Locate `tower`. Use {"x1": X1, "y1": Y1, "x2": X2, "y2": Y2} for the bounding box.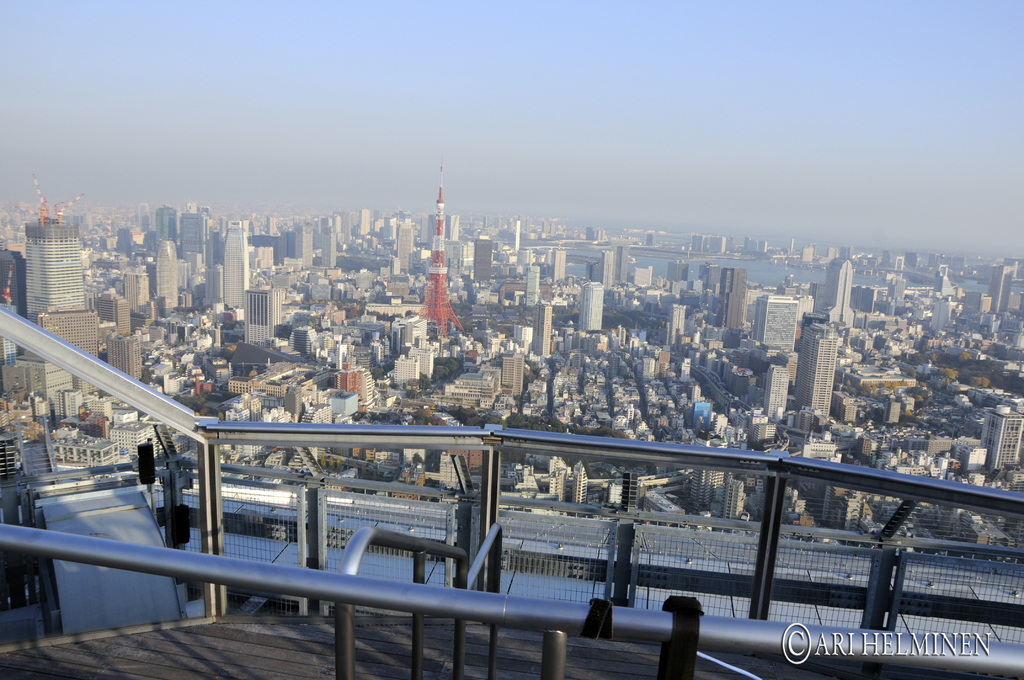
{"x1": 105, "y1": 332, "x2": 147, "y2": 386}.
